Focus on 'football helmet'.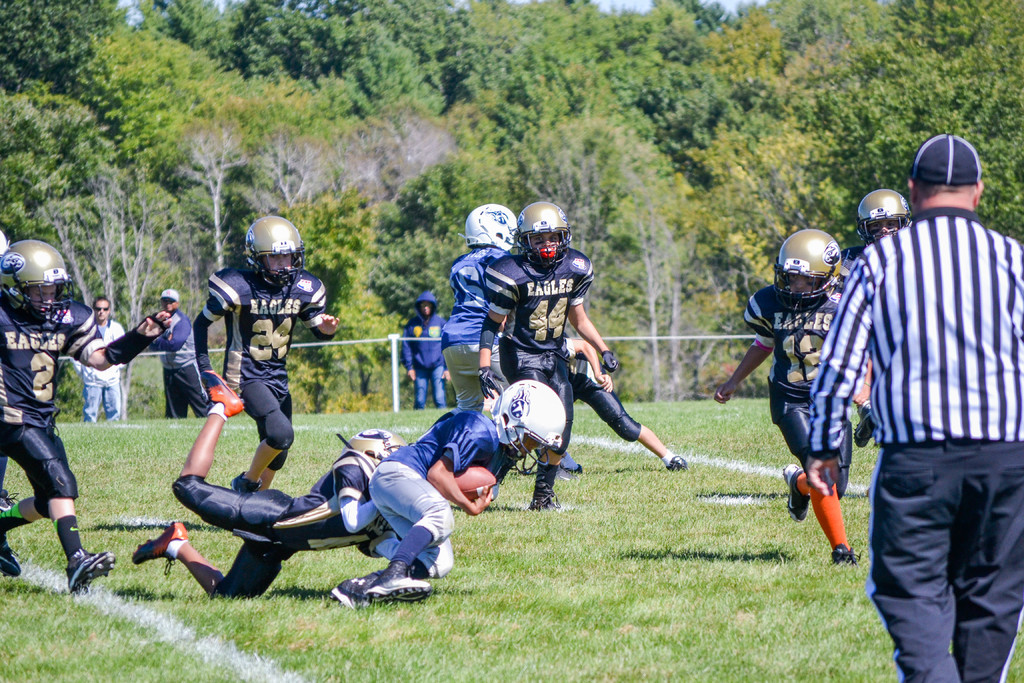
Focused at 518 204 578 263.
